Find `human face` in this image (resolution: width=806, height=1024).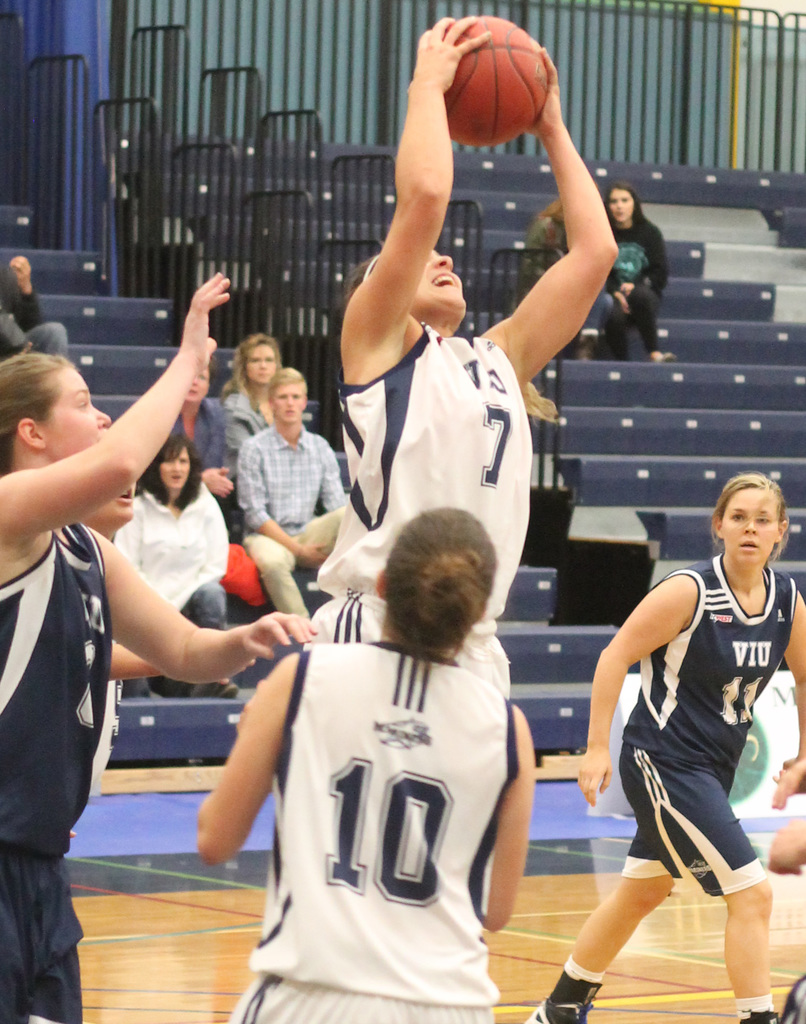
crop(723, 489, 784, 564).
